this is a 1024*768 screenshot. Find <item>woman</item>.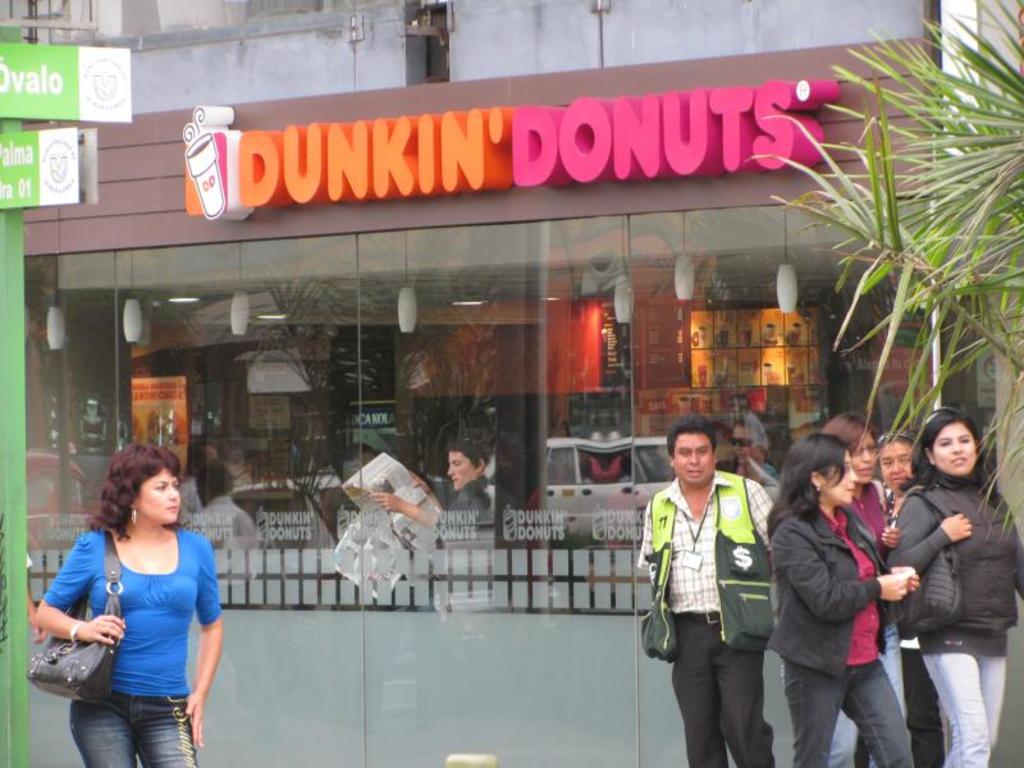
Bounding box: (35,443,225,767).
